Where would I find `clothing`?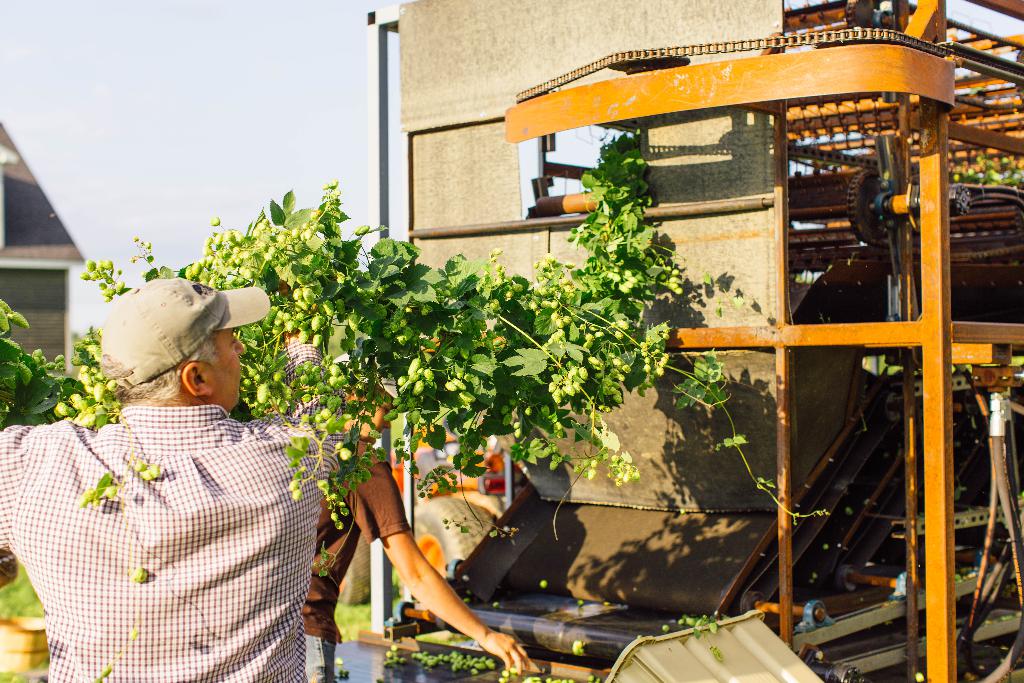
At bbox=(9, 336, 329, 662).
